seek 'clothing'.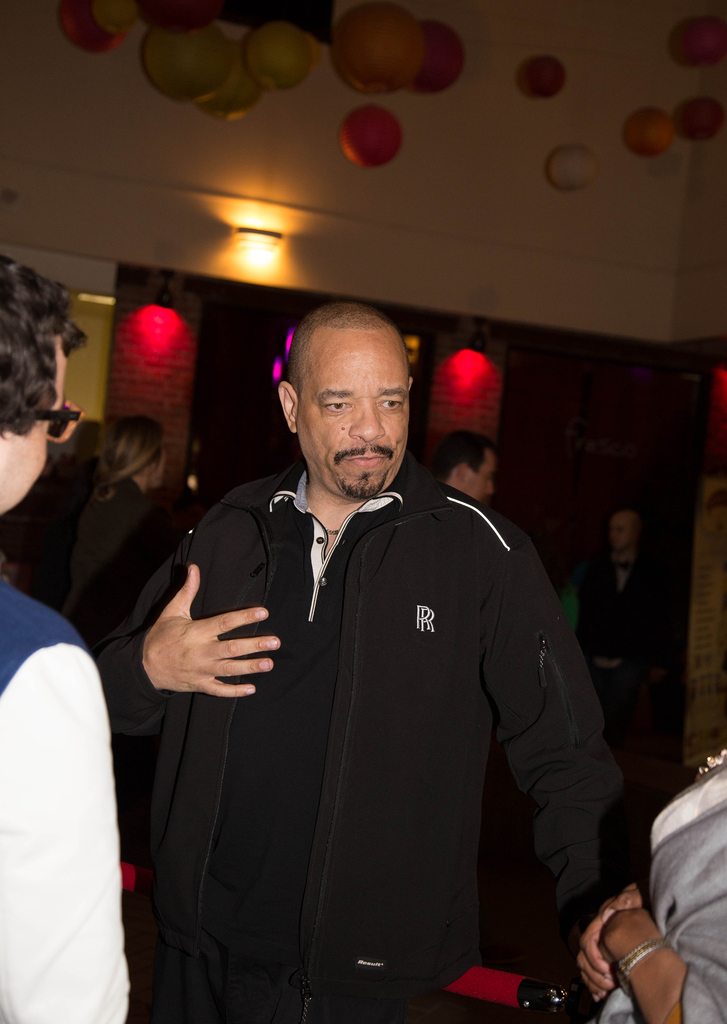
x1=53, y1=468, x2=172, y2=641.
